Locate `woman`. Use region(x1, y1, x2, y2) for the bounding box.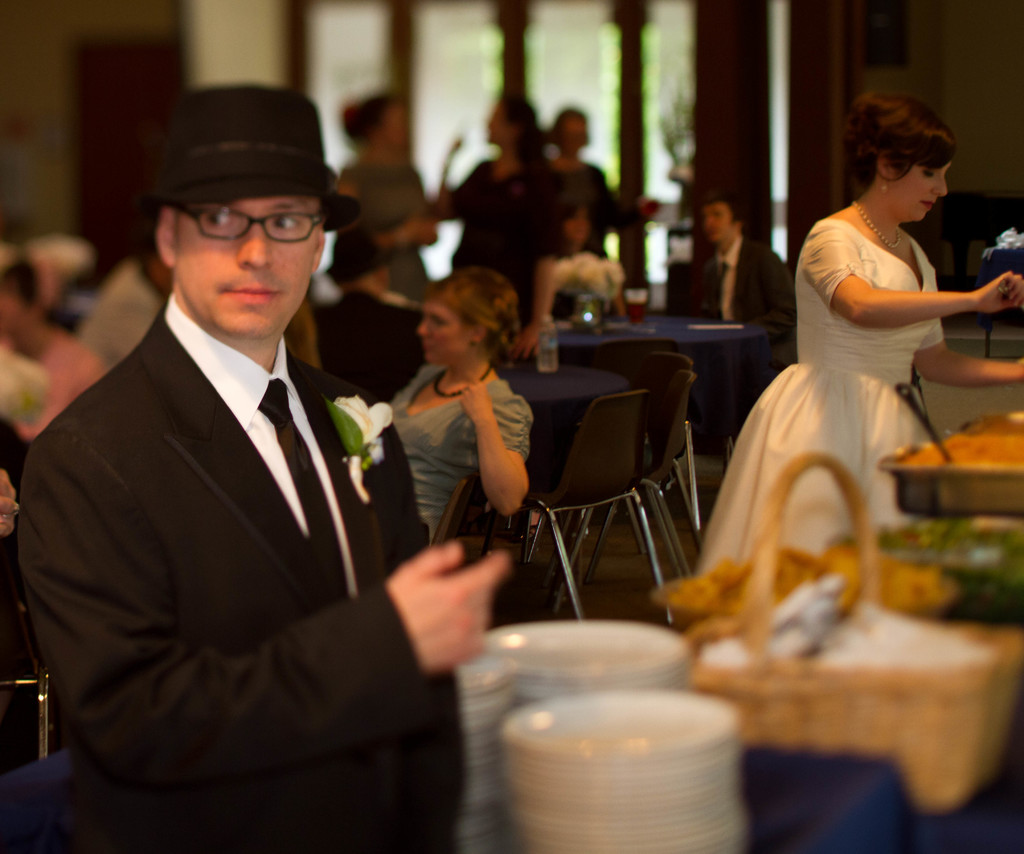
region(709, 103, 1001, 614).
